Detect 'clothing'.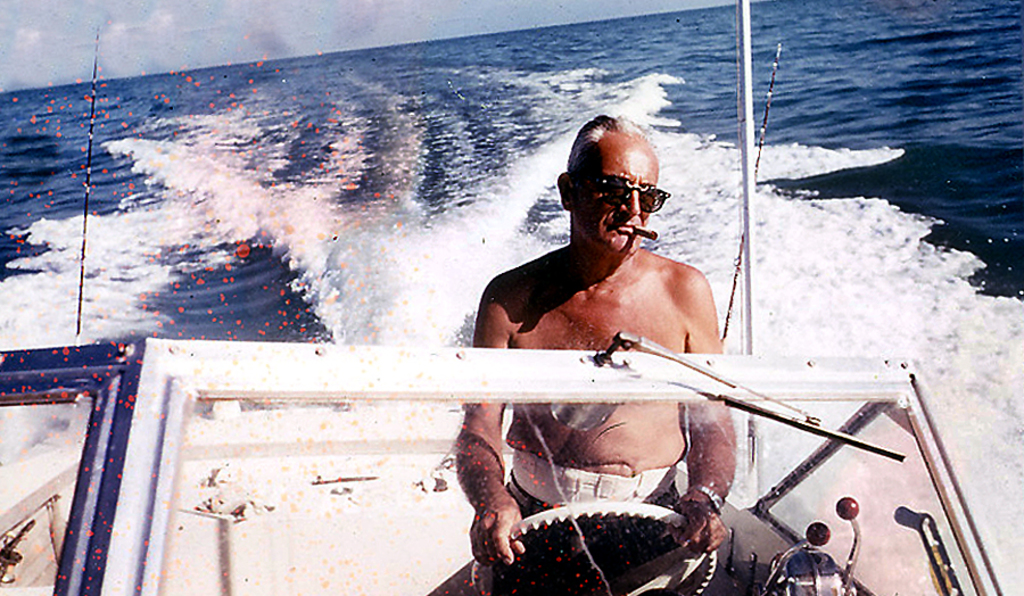
Detected at bbox=(488, 449, 679, 595).
